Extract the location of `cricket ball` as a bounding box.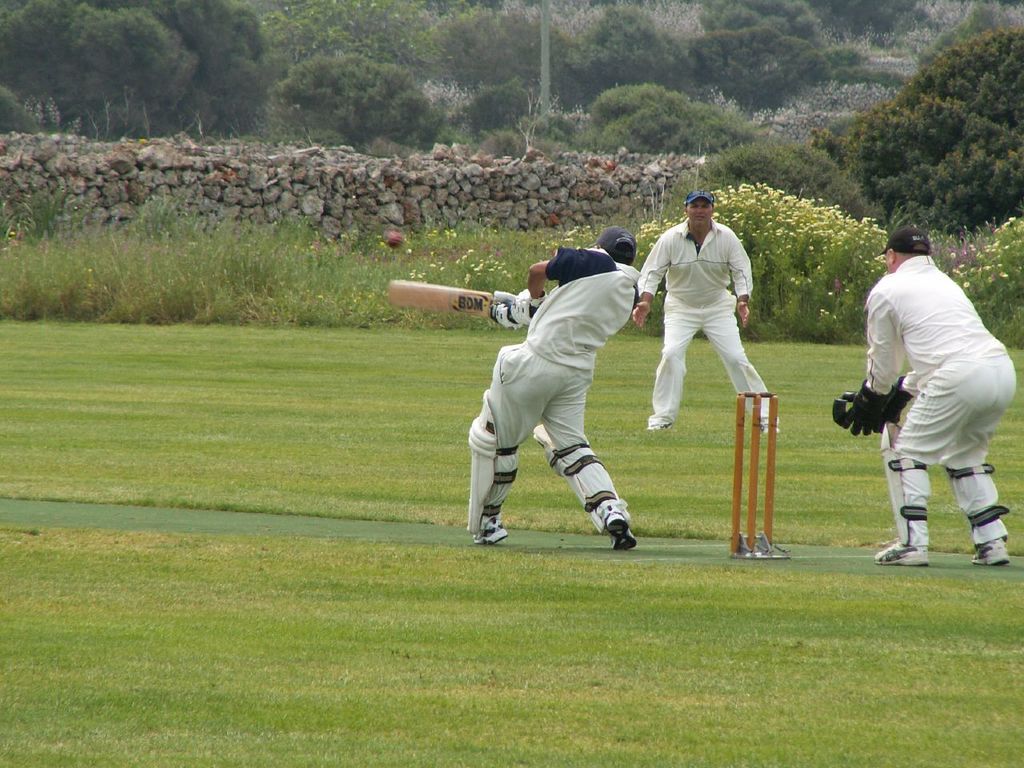
l=386, t=231, r=406, b=249.
